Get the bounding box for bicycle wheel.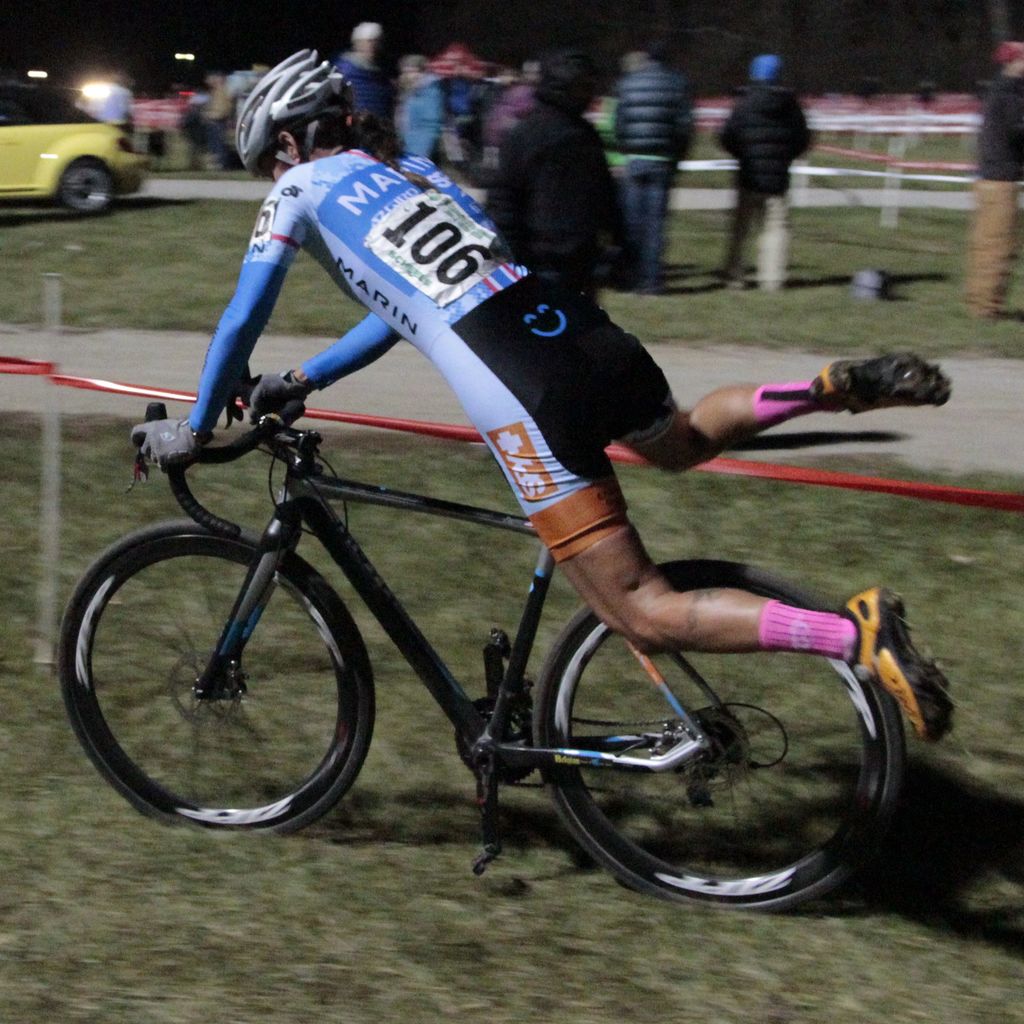
Rect(527, 562, 907, 917).
